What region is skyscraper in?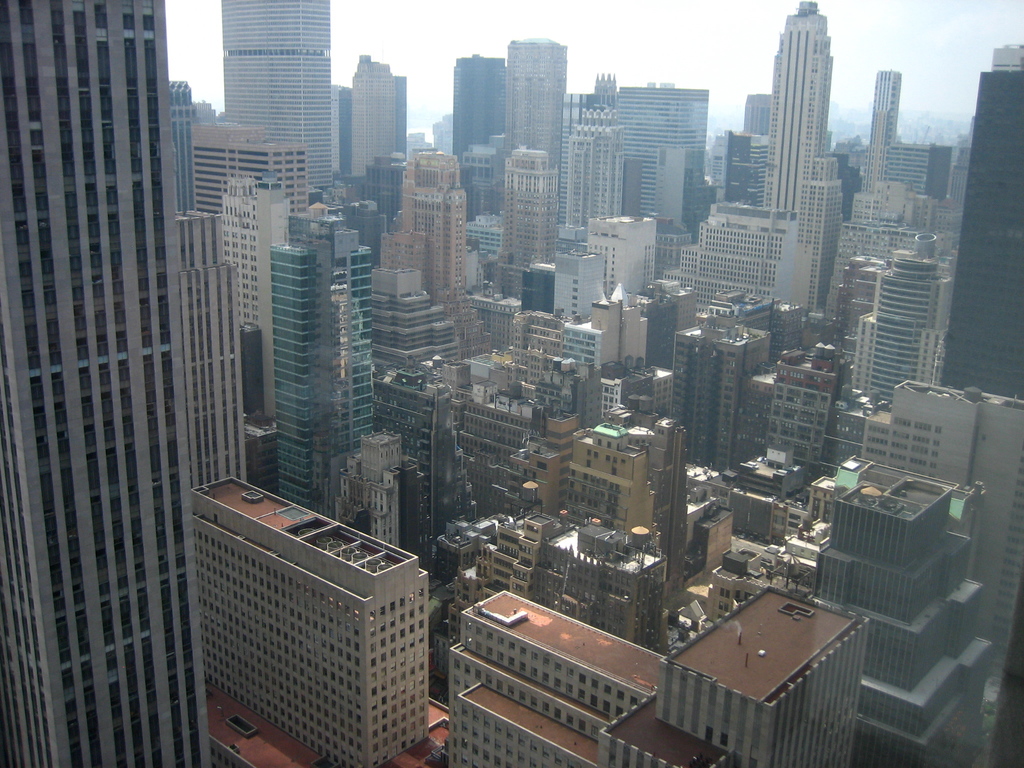
rect(177, 210, 248, 482).
